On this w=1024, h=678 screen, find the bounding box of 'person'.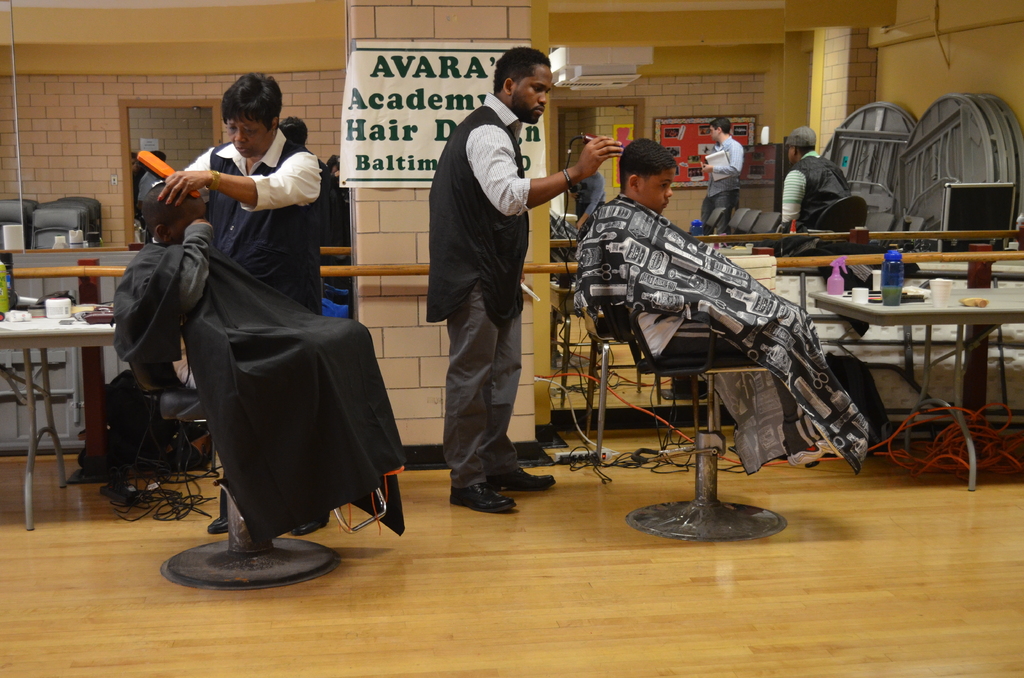
Bounding box: detection(423, 40, 624, 524).
